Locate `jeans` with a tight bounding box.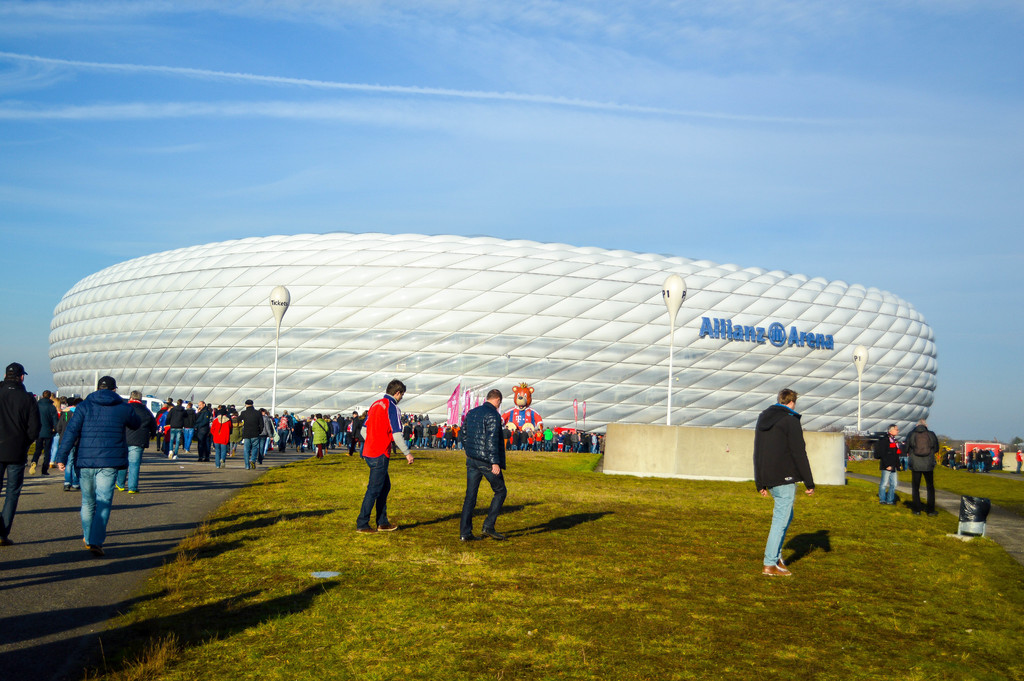
439 437 445 447.
